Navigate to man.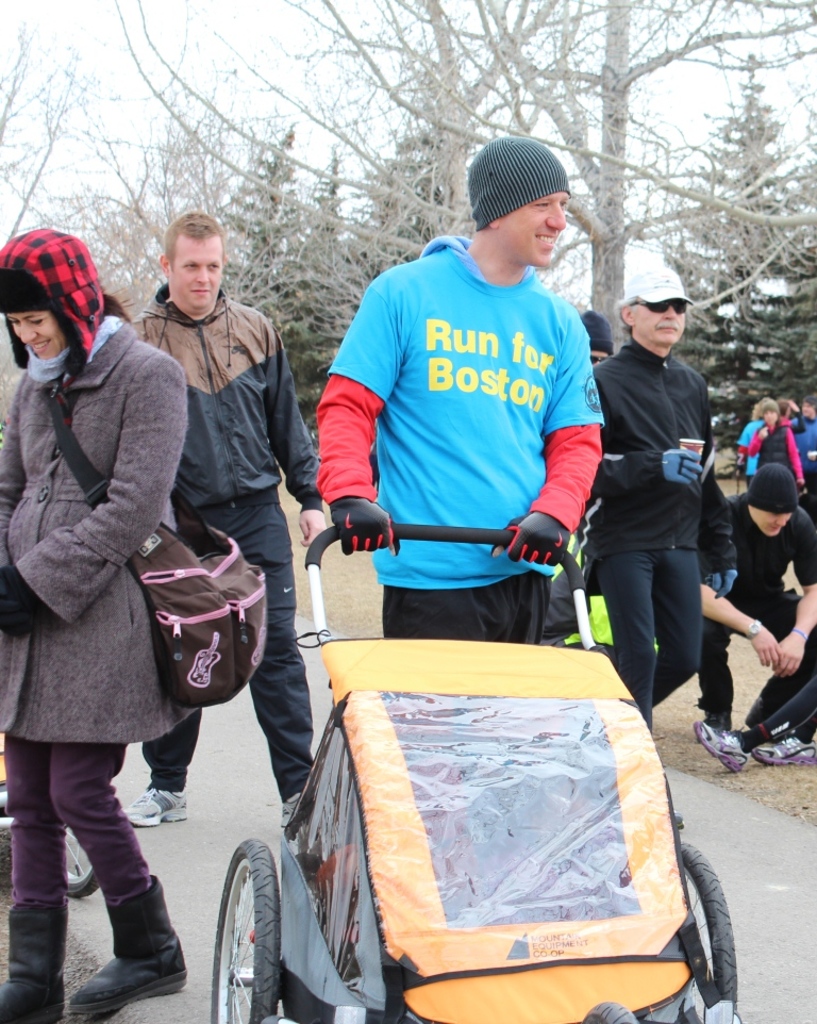
Navigation target: 120,213,317,833.
